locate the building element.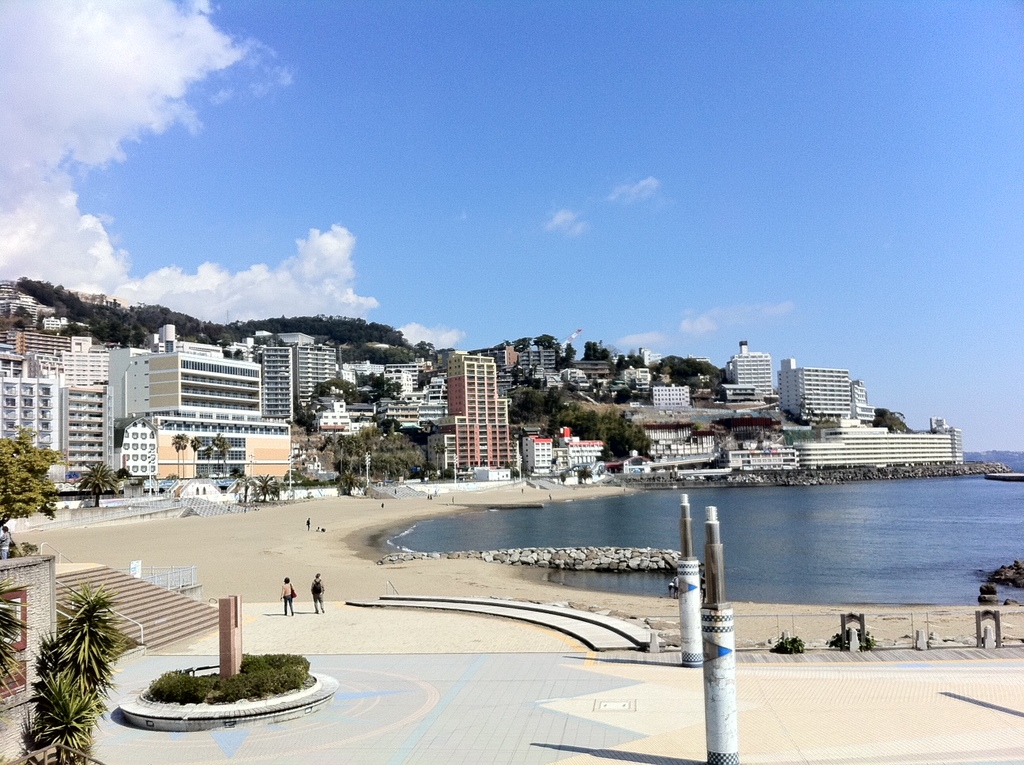
Element bbox: rect(260, 348, 298, 431).
